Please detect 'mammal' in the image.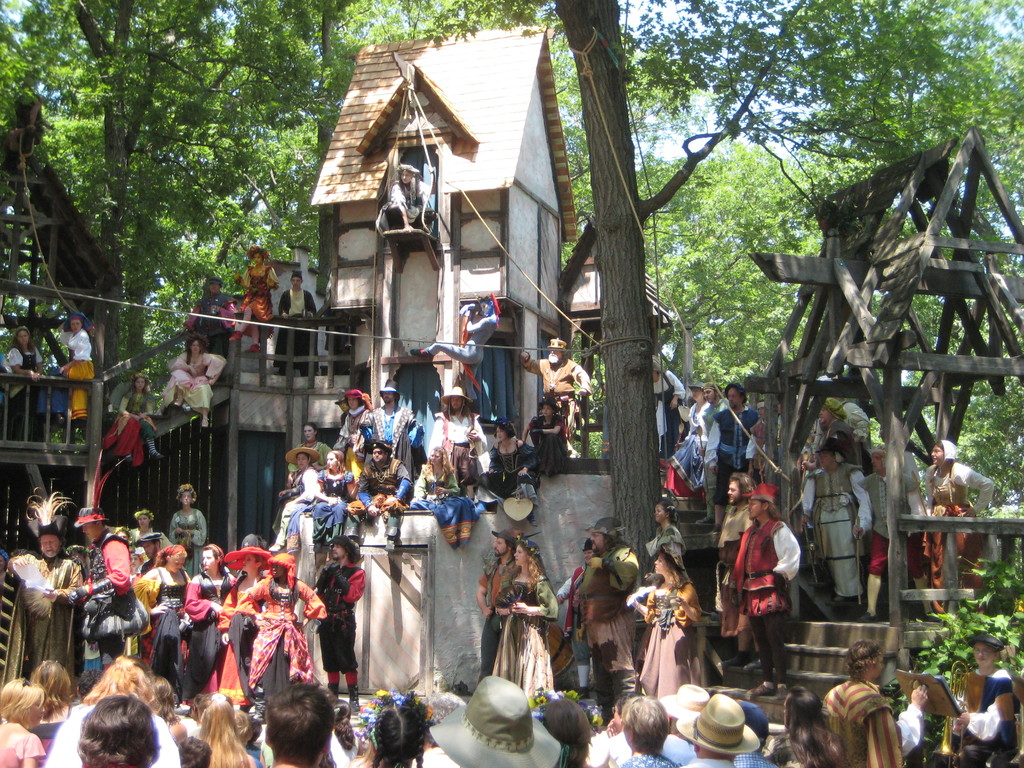
box(828, 645, 928, 767).
